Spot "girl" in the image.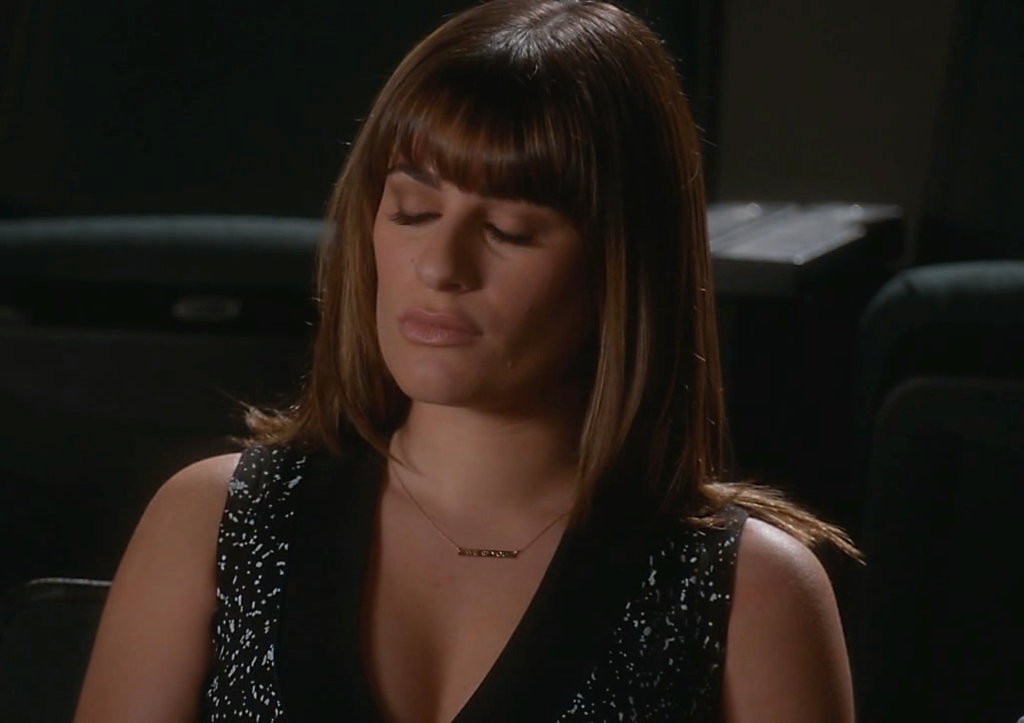
"girl" found at [72,0,868,722].
